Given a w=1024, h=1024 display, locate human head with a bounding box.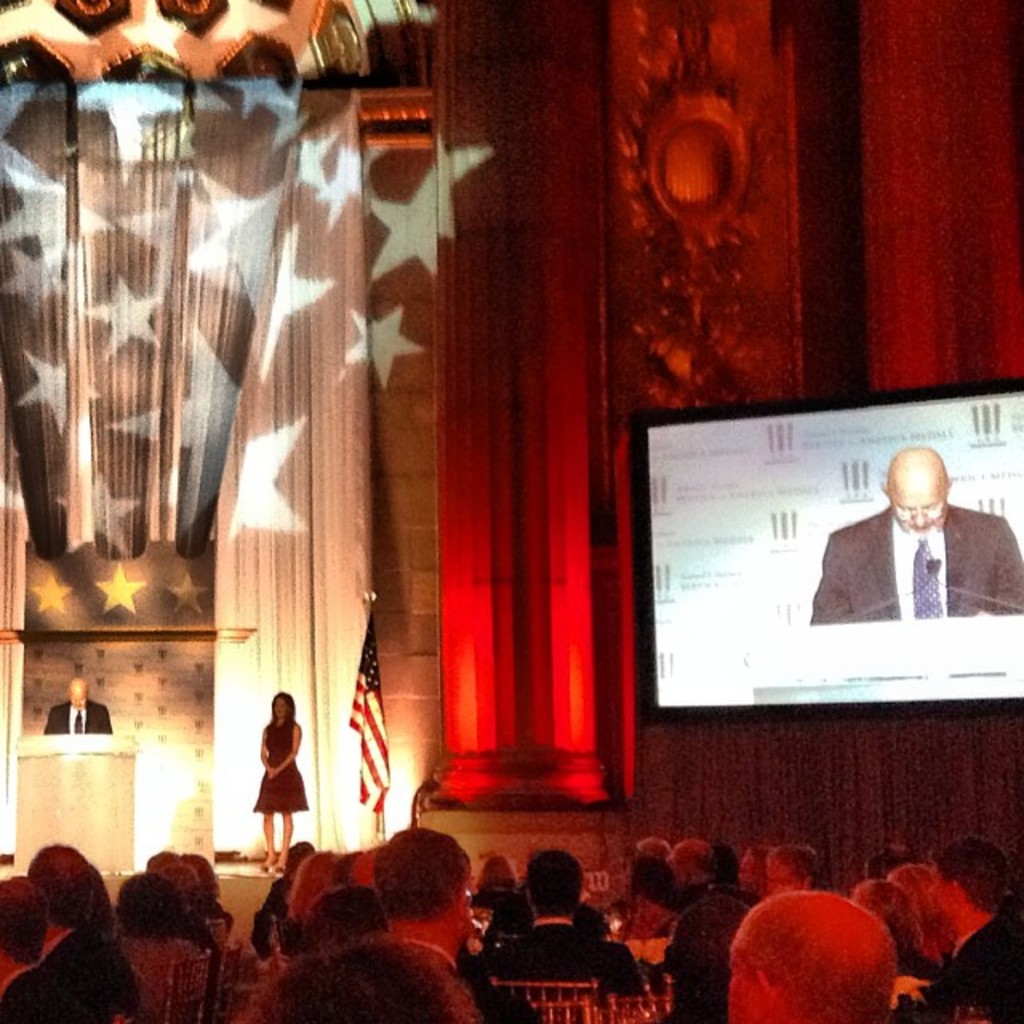
Located: x1=877 y1=446 x2=952 y2=539.
